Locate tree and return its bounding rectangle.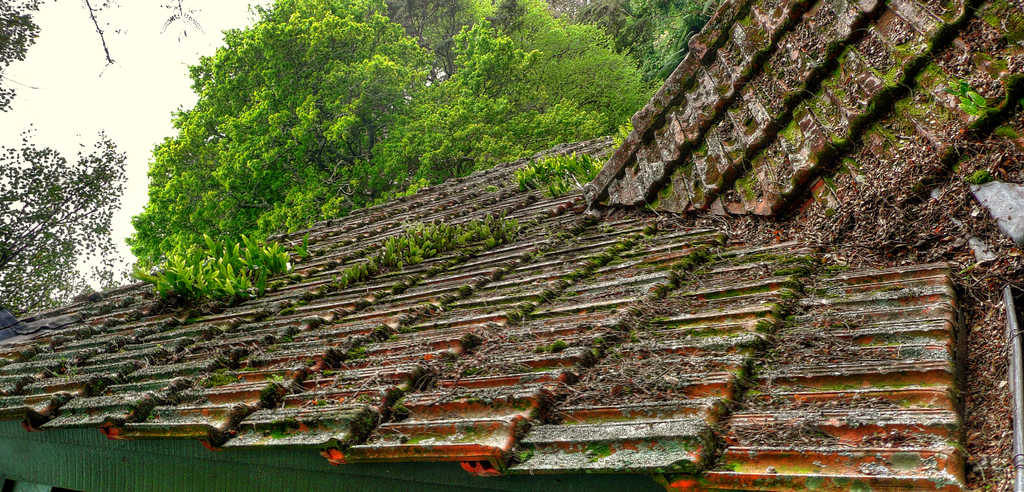
<region>0, 0, 154, 328</region>.
